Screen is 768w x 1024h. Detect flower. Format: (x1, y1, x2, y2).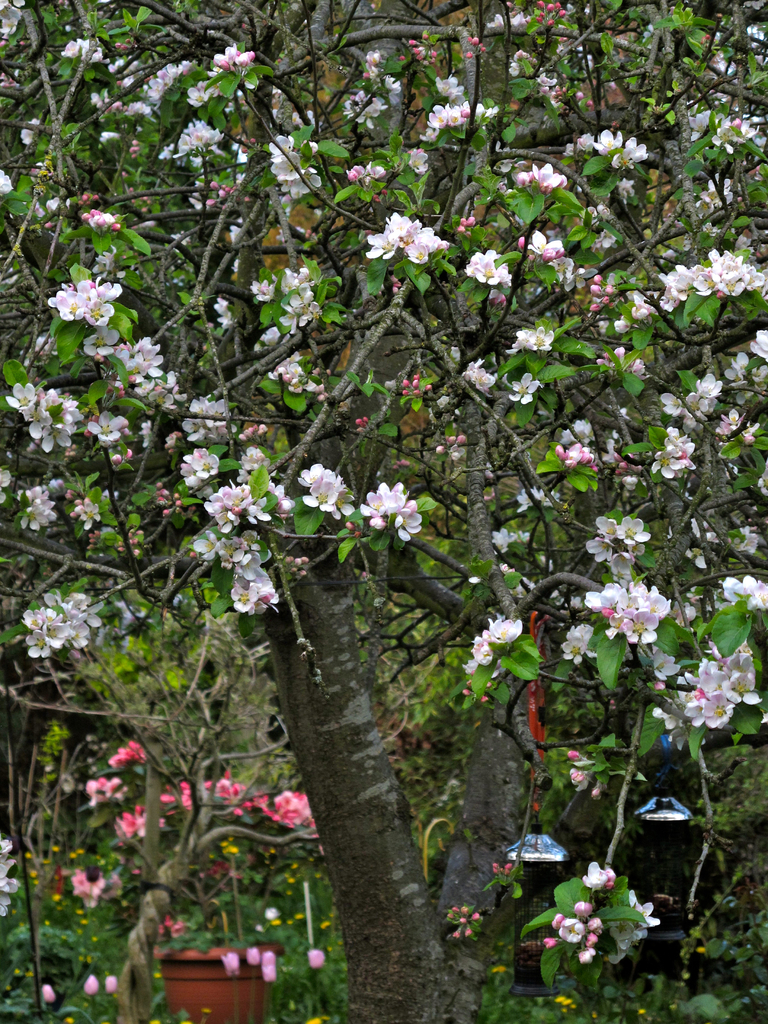
(2, 383, 79, 455).
